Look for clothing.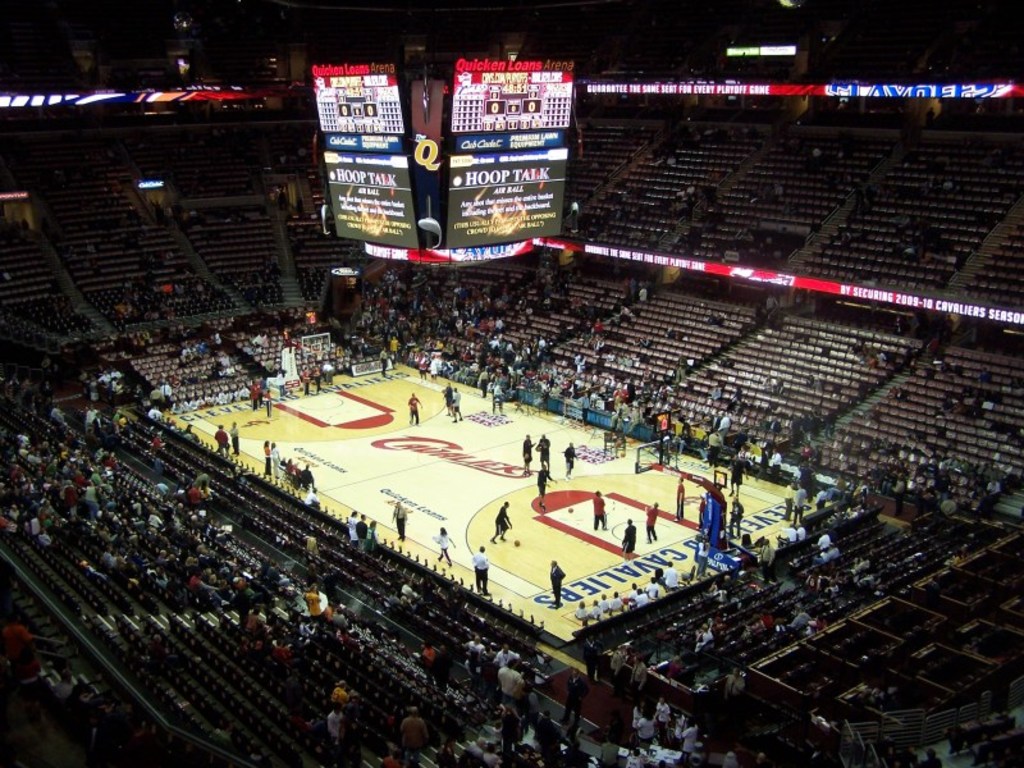
Found: box(364, 530, 376, 552).
